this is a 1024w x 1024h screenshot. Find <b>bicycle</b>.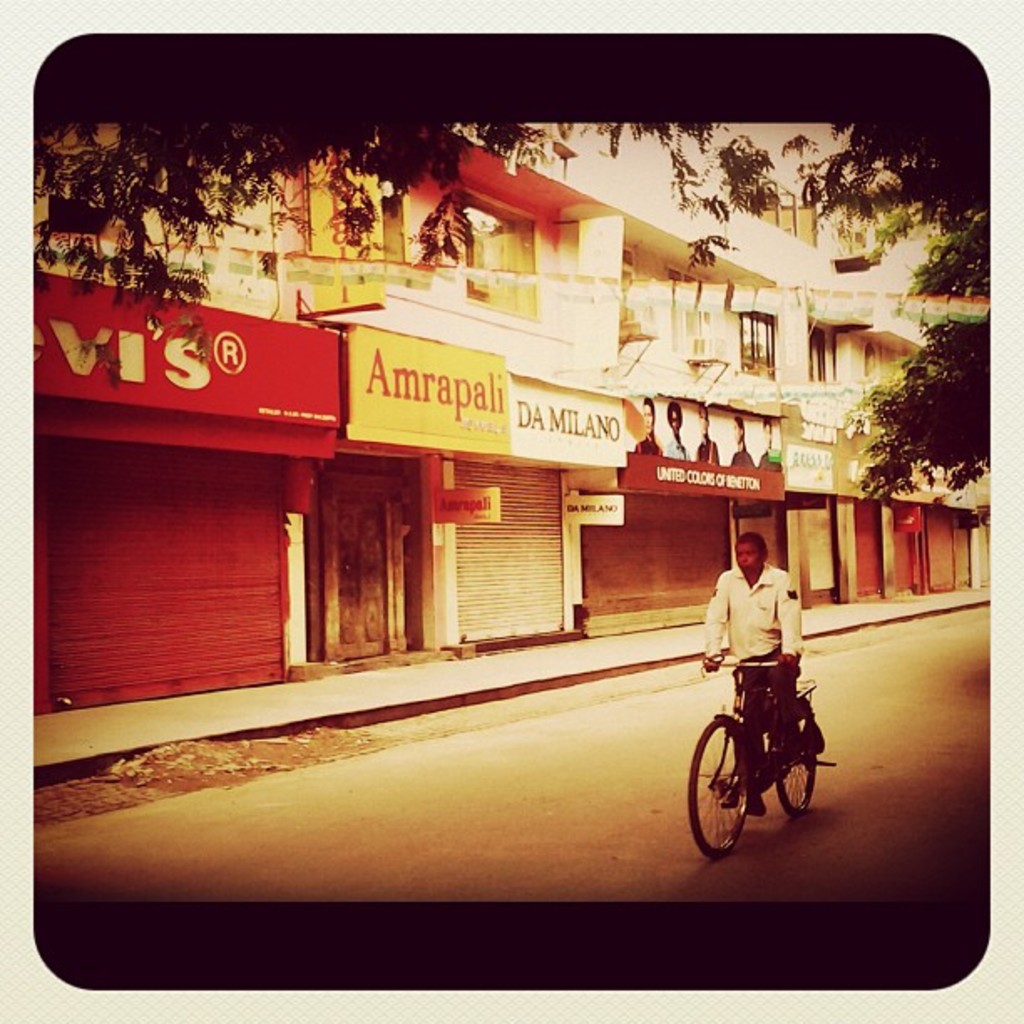
Bounding box: <region>683, 659, 855, 862</region>.
